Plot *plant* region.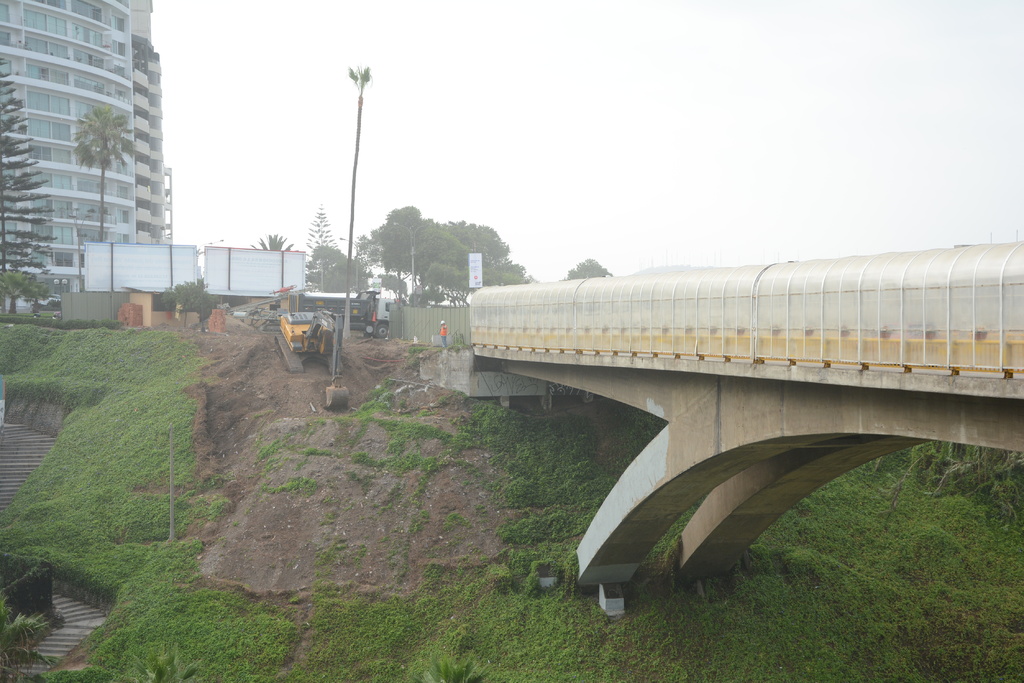
Plotted at x1=369 y1=458 x2=390 y2=470.
